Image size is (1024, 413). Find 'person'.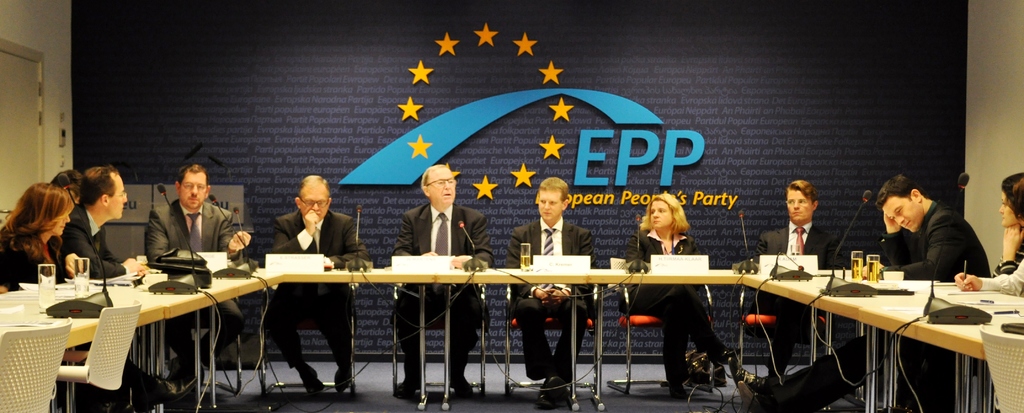
(502, 173, 598, 410).
